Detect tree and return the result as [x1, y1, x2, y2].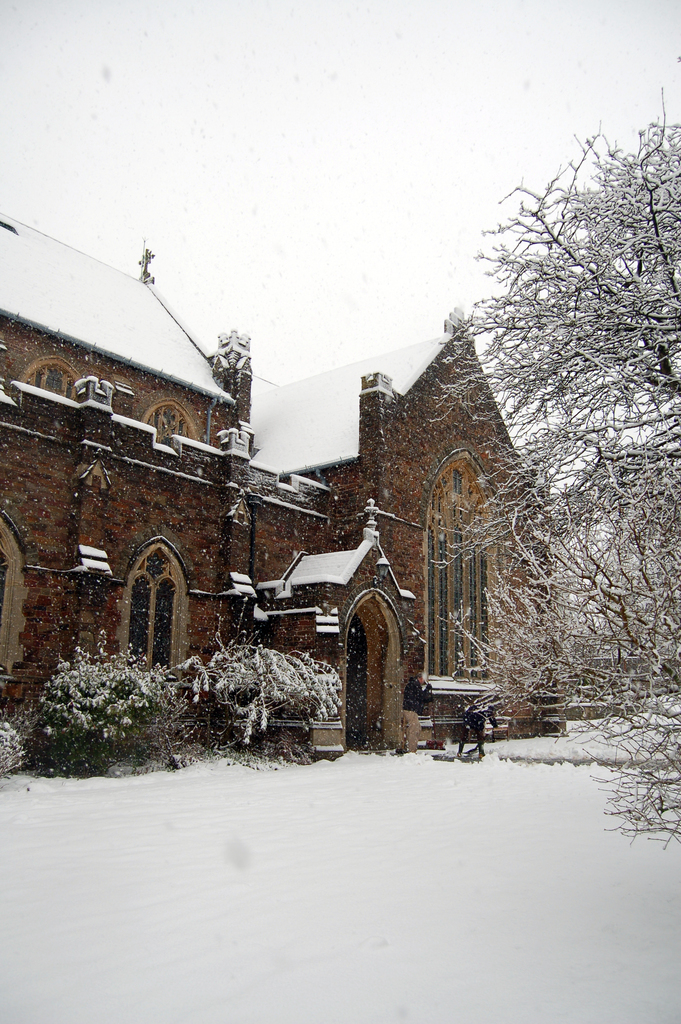
[481, 116, 666, 793].
